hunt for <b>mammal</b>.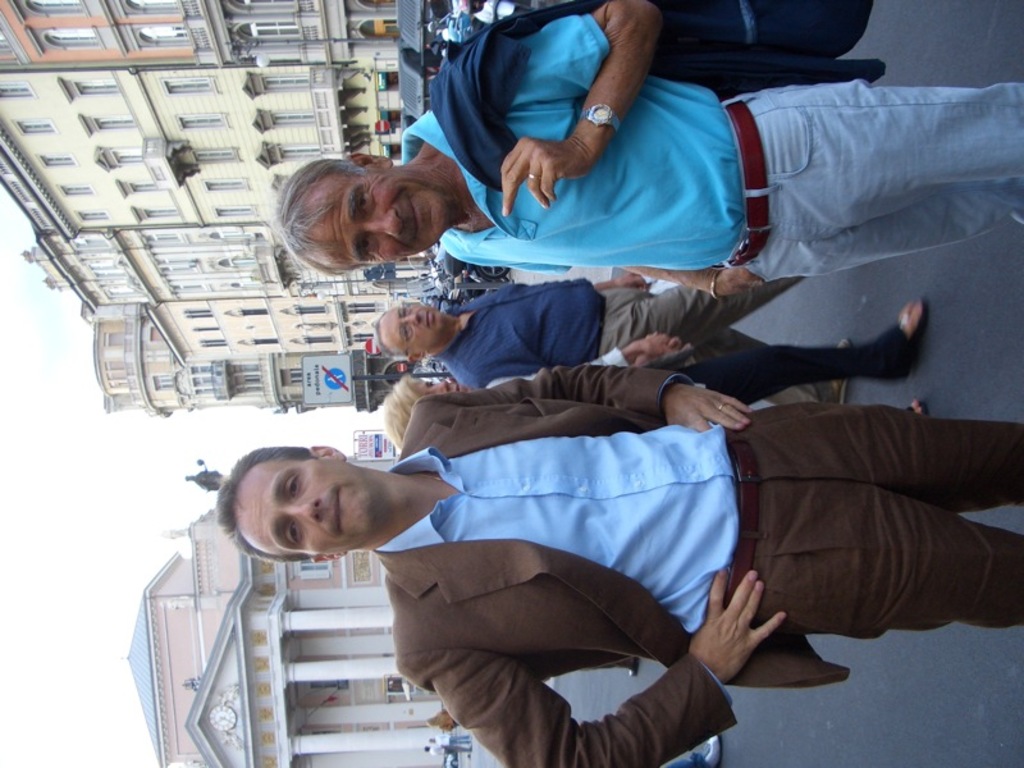
Hunted down at [379, 296, 929, 453].
